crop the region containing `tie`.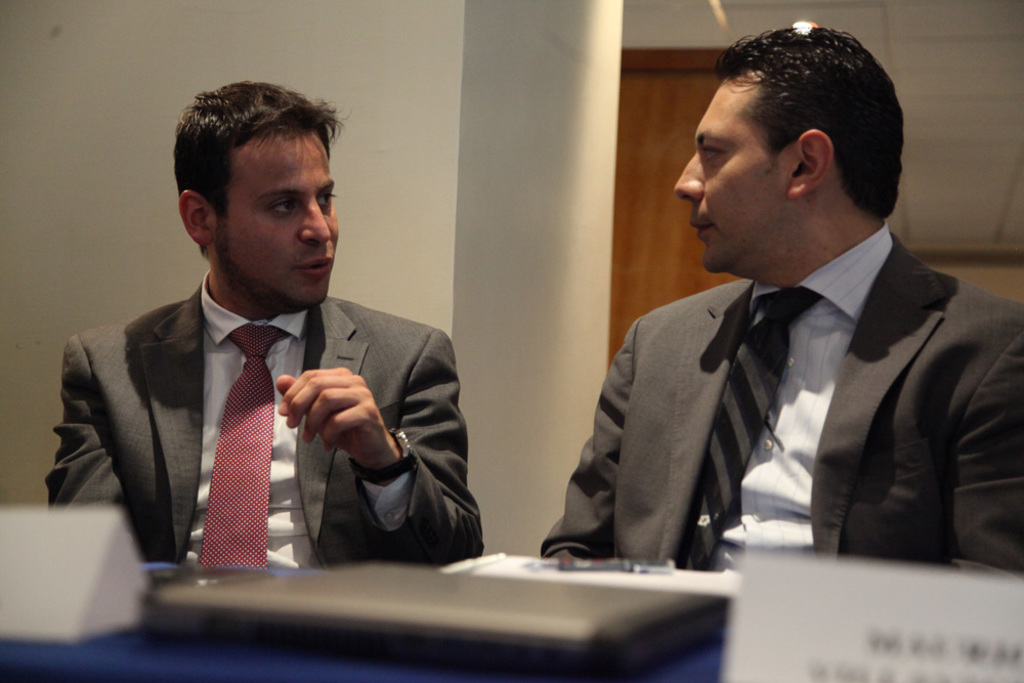
Crop region: box=[202, 318, 293, 580].
